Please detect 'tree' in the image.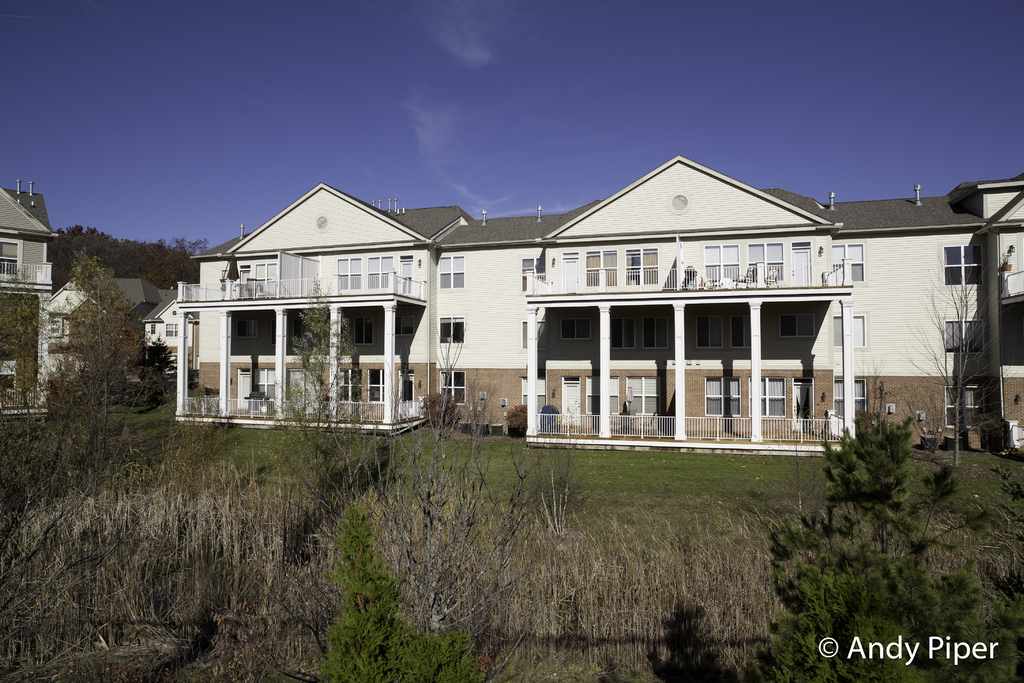
(left=144, top=336, right=177, bottom=400).
